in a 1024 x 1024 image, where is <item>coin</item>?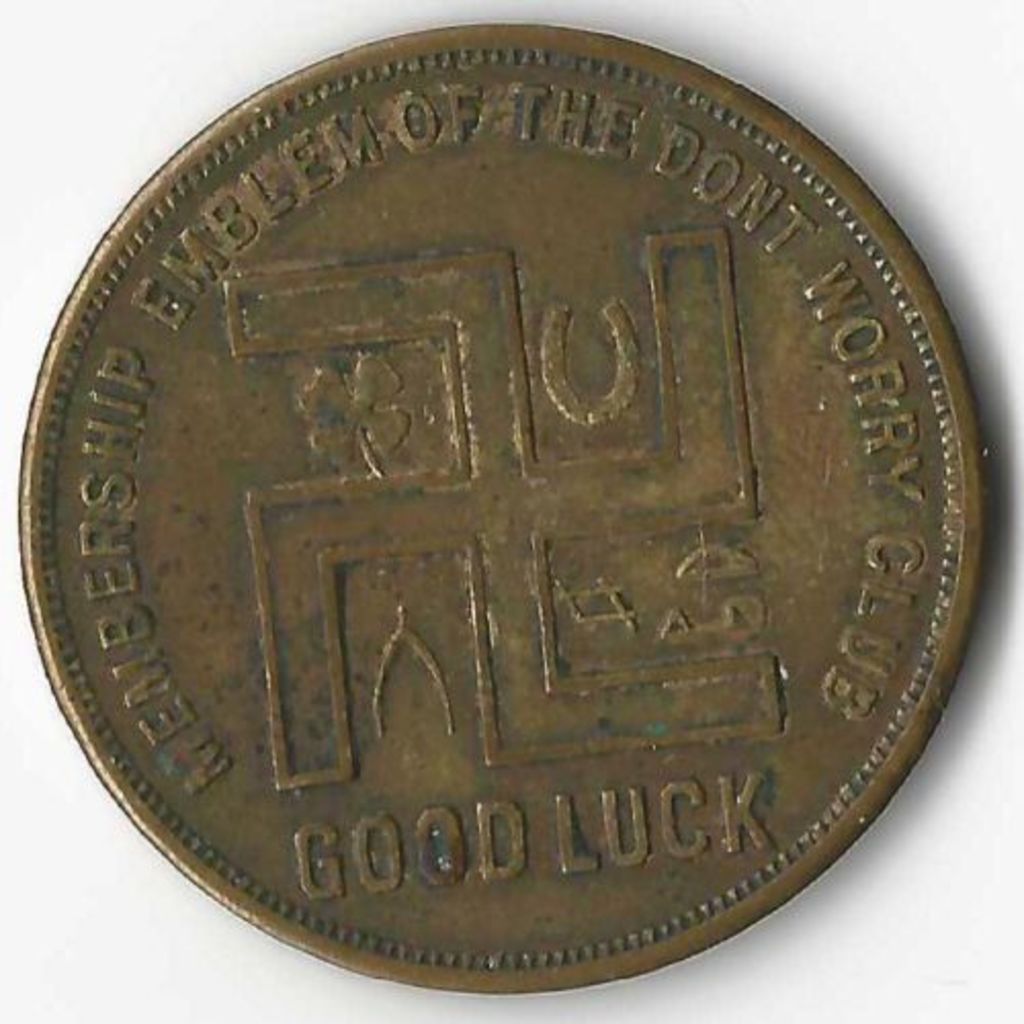
(14, 23, 991, 999).
